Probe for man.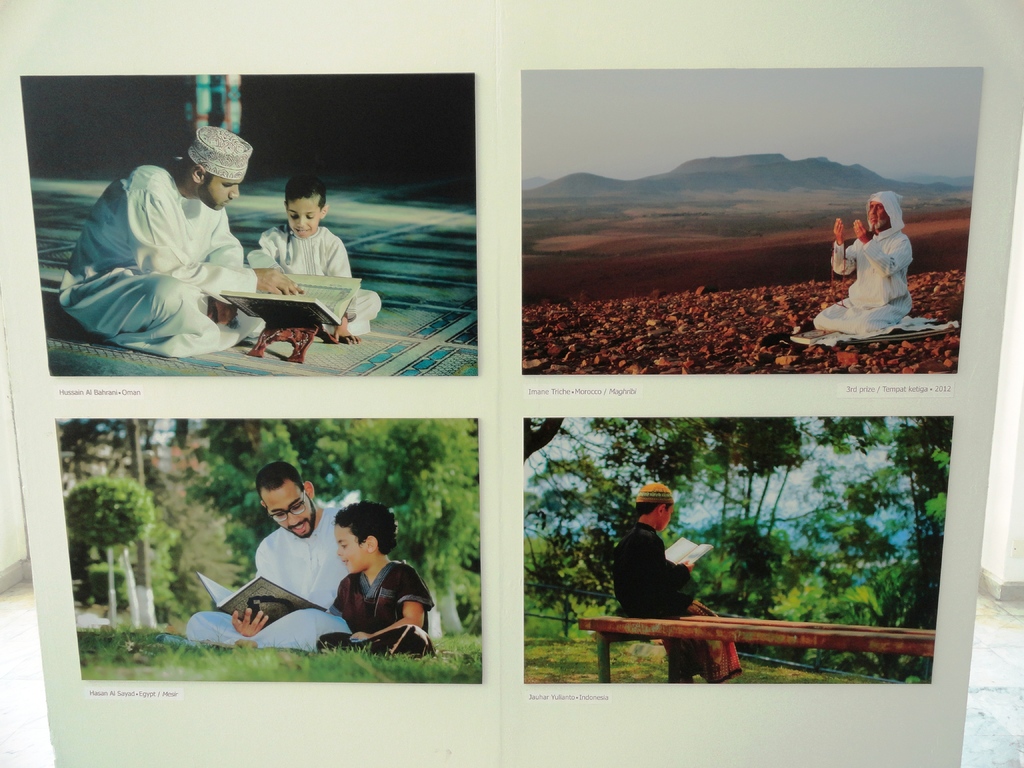
Probe result: <region>179, 458, 342, 651</region>.
